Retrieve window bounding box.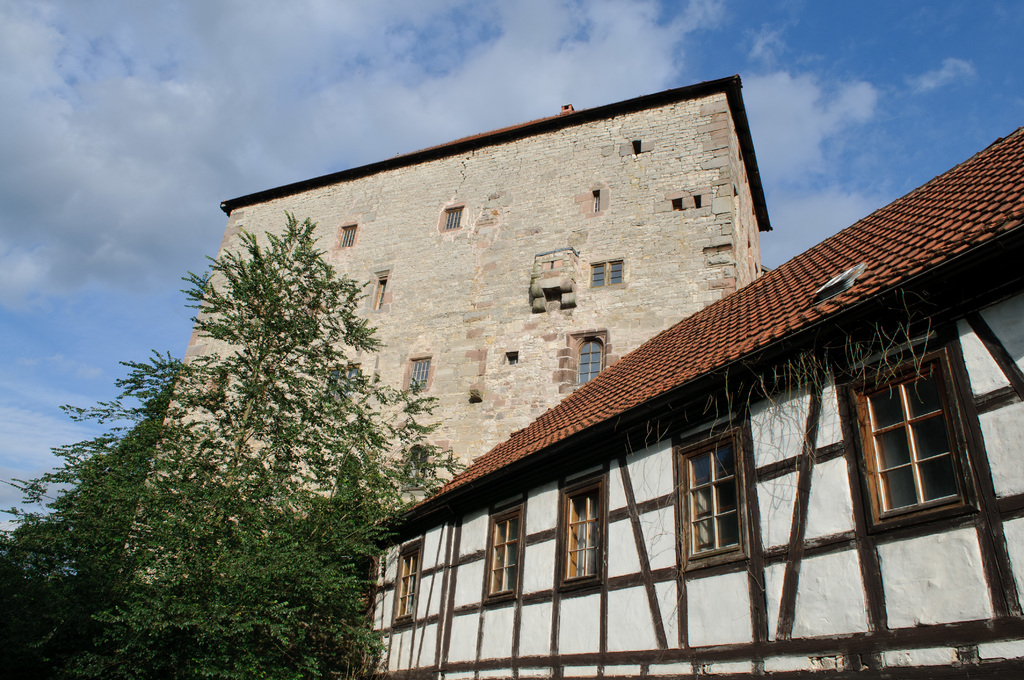
Bounding box: x1=675, y1=399, x2=755, y2=570.
